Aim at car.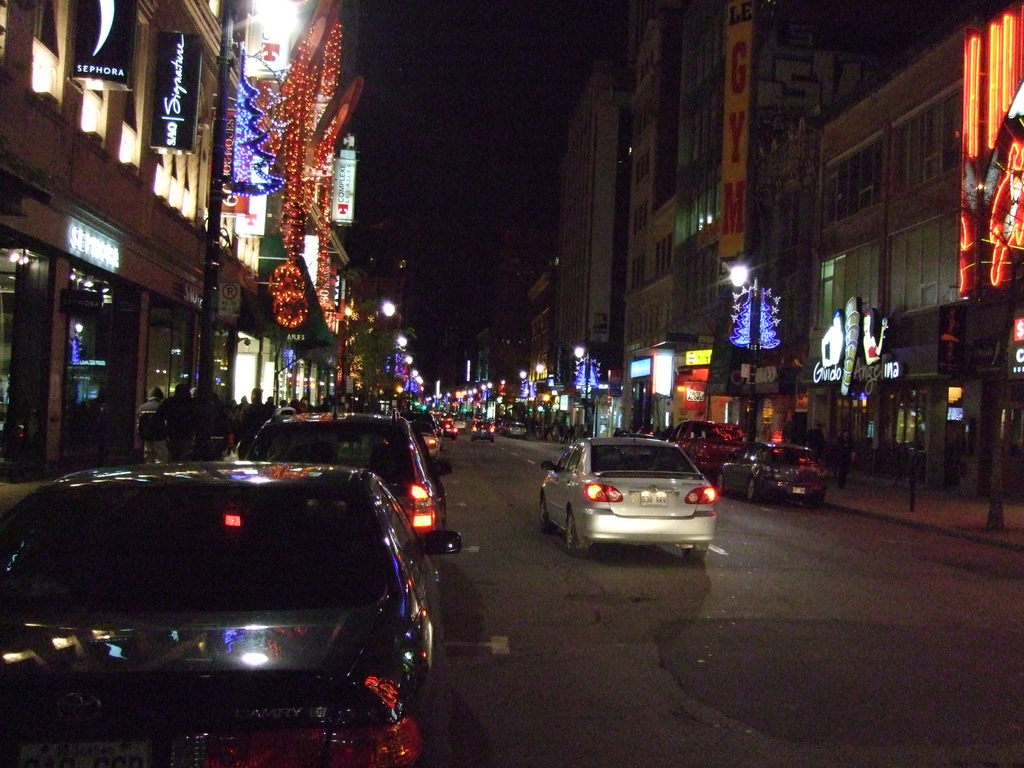
Aimed at [235, 403, 453, 532].
